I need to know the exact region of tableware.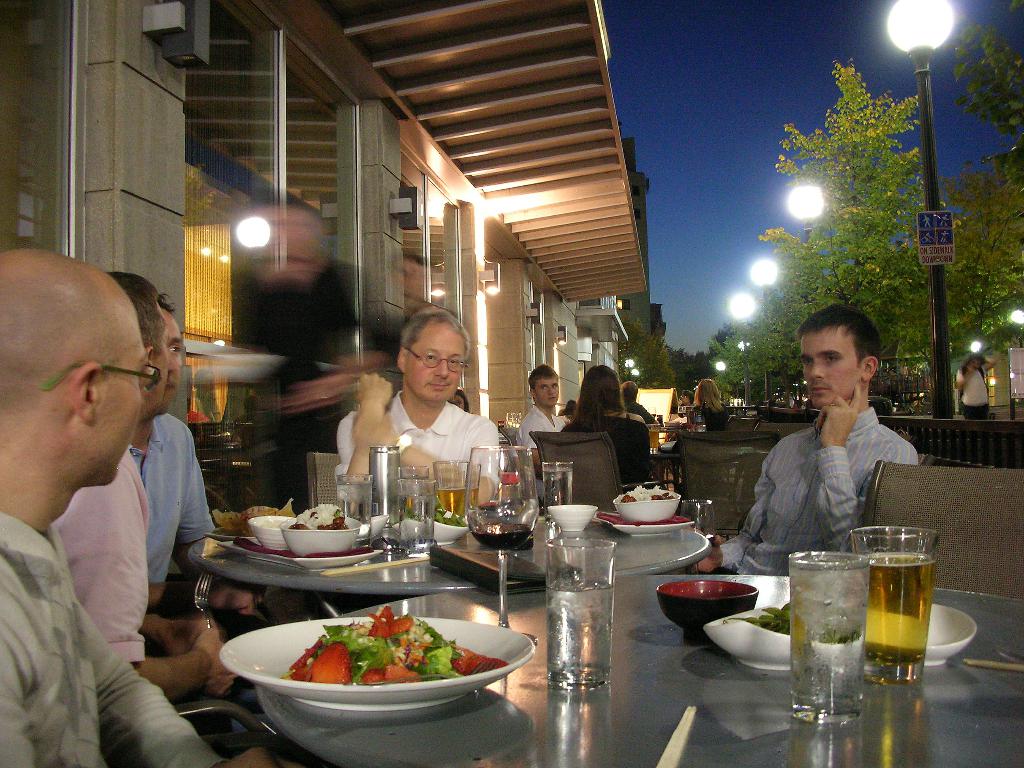
Region: box(790, 553, 865, 722).
